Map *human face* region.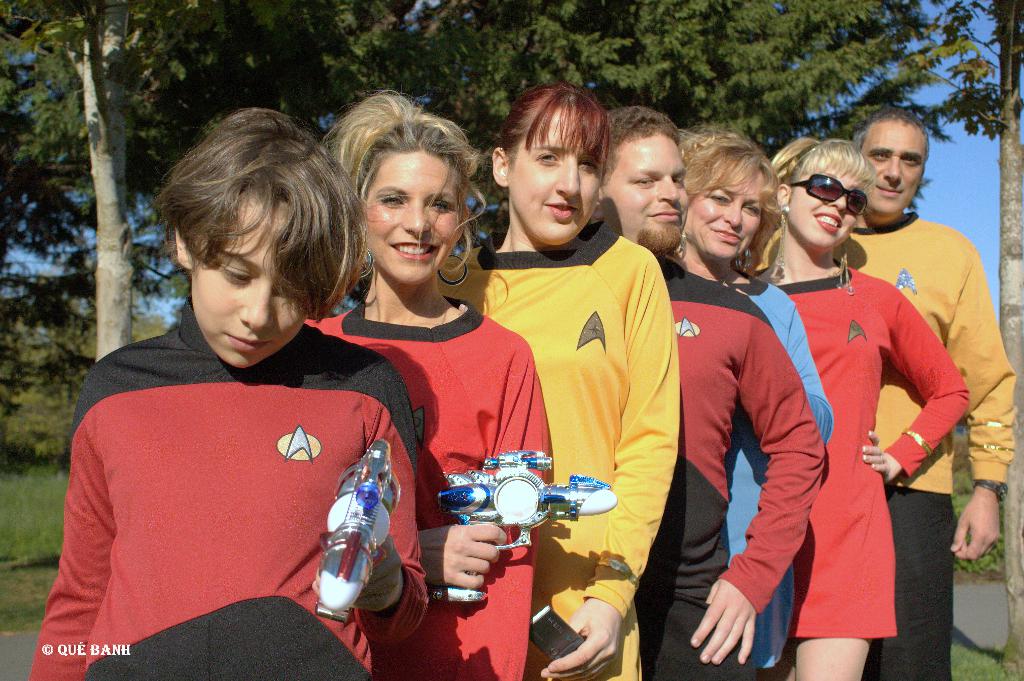
Mapped to bbox(776, 151, 863, 261).
